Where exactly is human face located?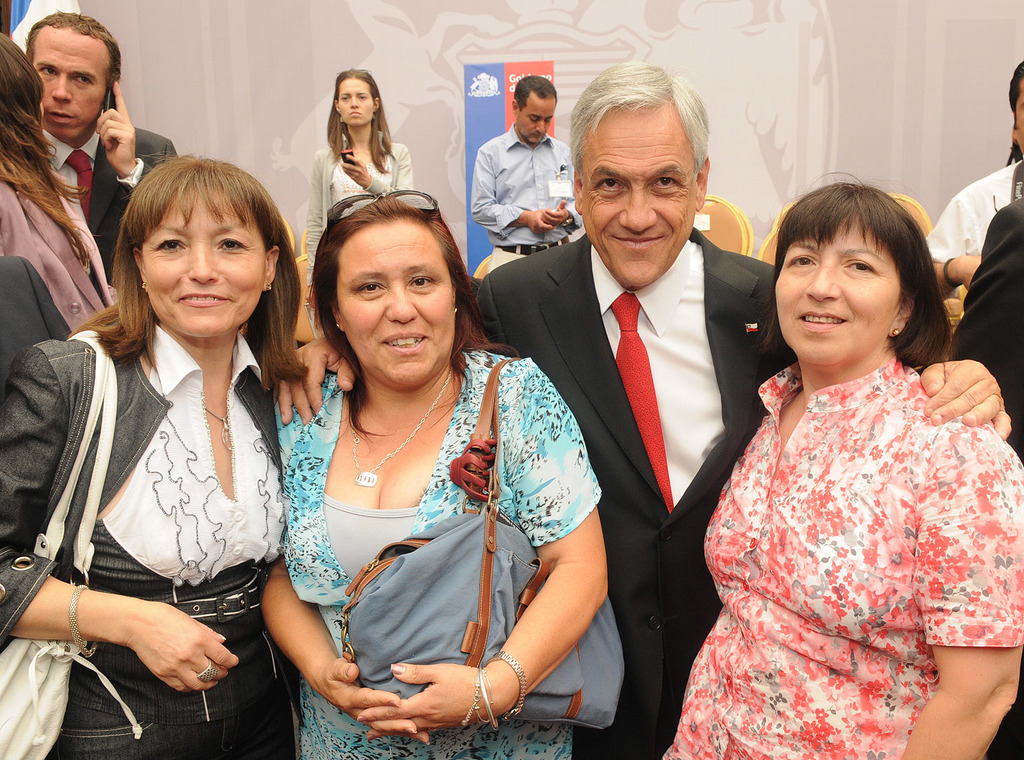
Its bounding box is bbox=[334, 223, 452, 385].
